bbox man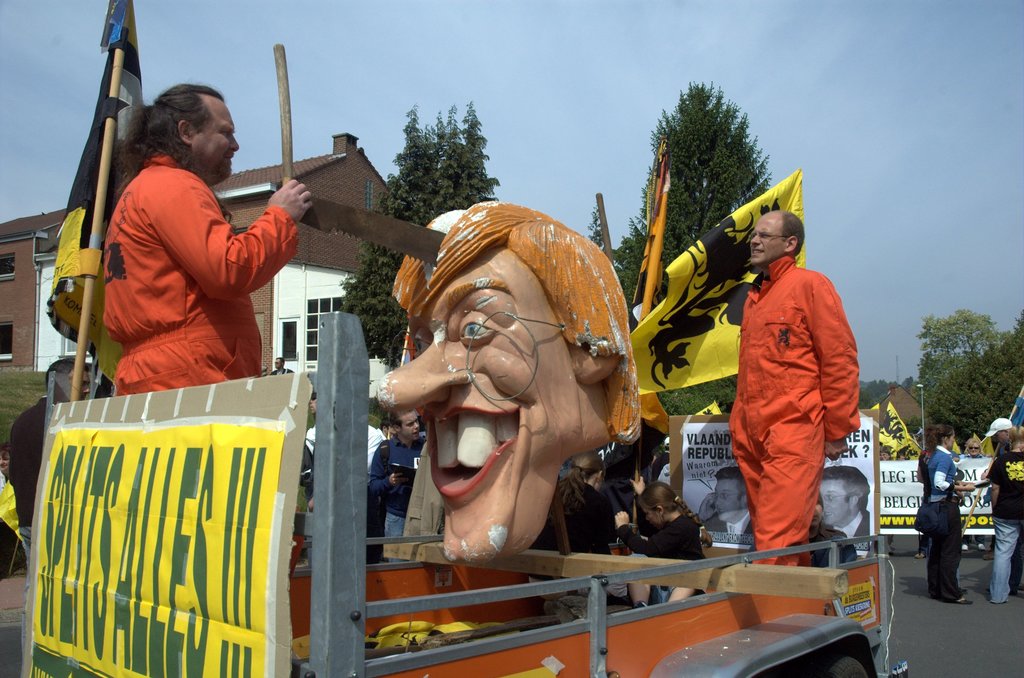
(x1=818, y1=466, x2=872, y2=545)
